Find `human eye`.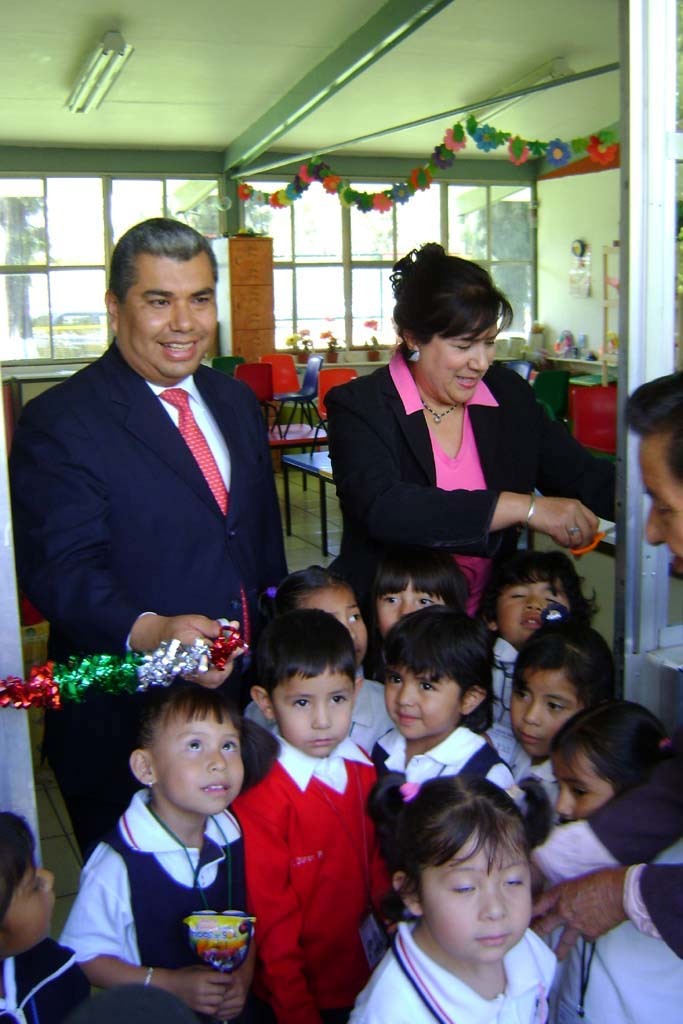
<region>217, 738, 238, 754</region>.
